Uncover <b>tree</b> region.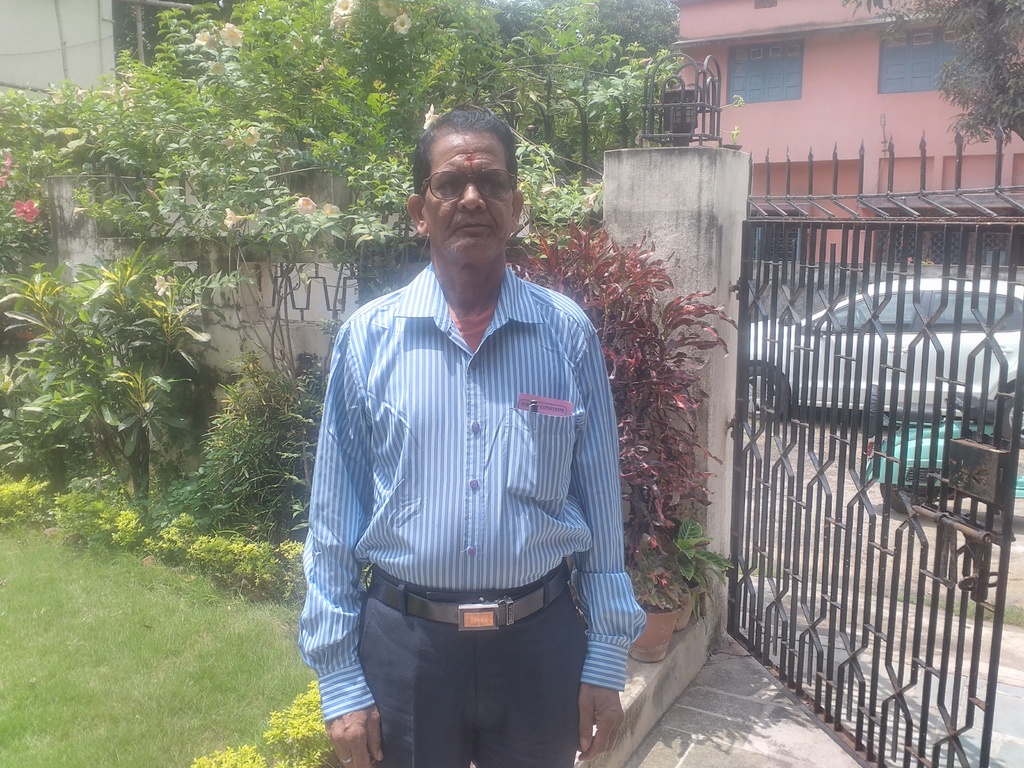
Uncovered: left=934, top=0, right=1023, bottom=192.
